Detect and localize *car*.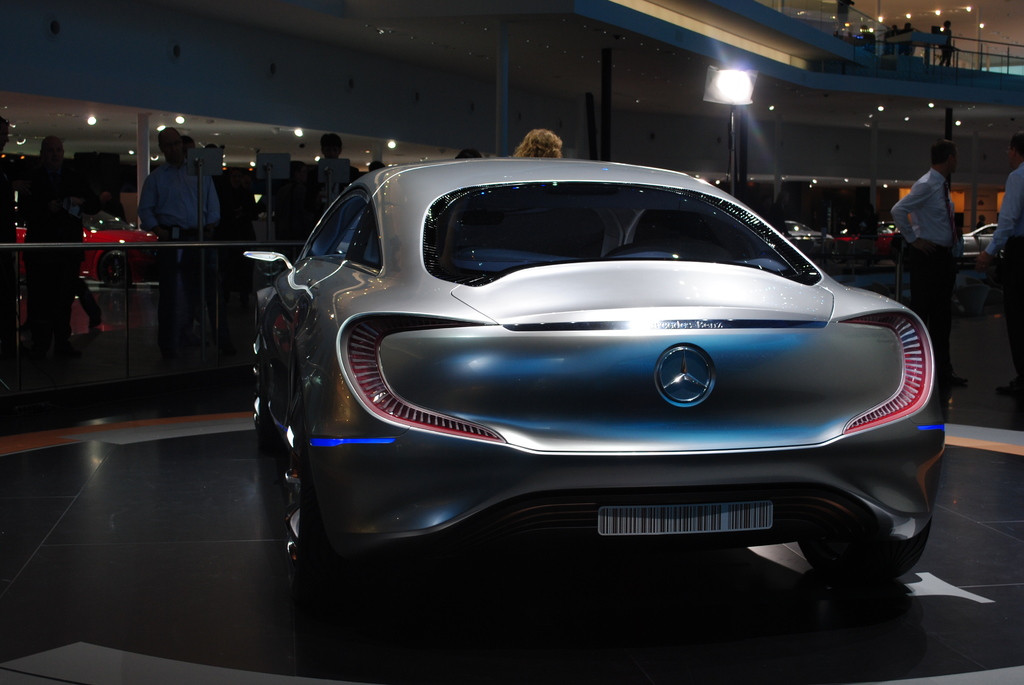
Localized at bbox(15, 210, 165, 278).
